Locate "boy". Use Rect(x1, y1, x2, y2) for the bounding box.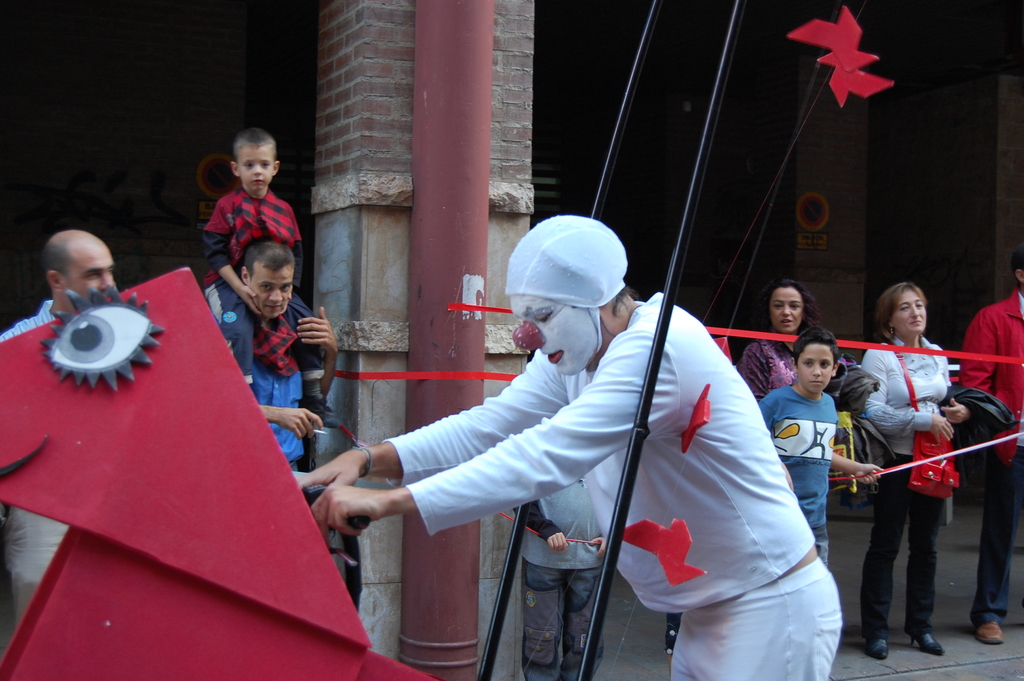
Rect(200, 130, 351, 436).
